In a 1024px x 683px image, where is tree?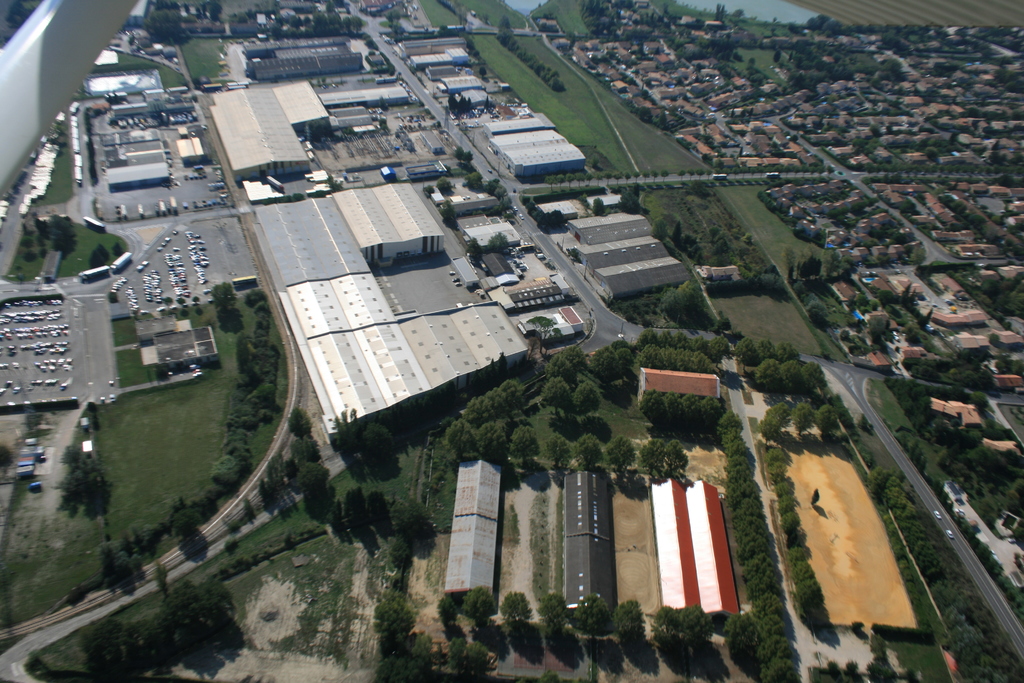
box=[652, 218, 672, 244].
